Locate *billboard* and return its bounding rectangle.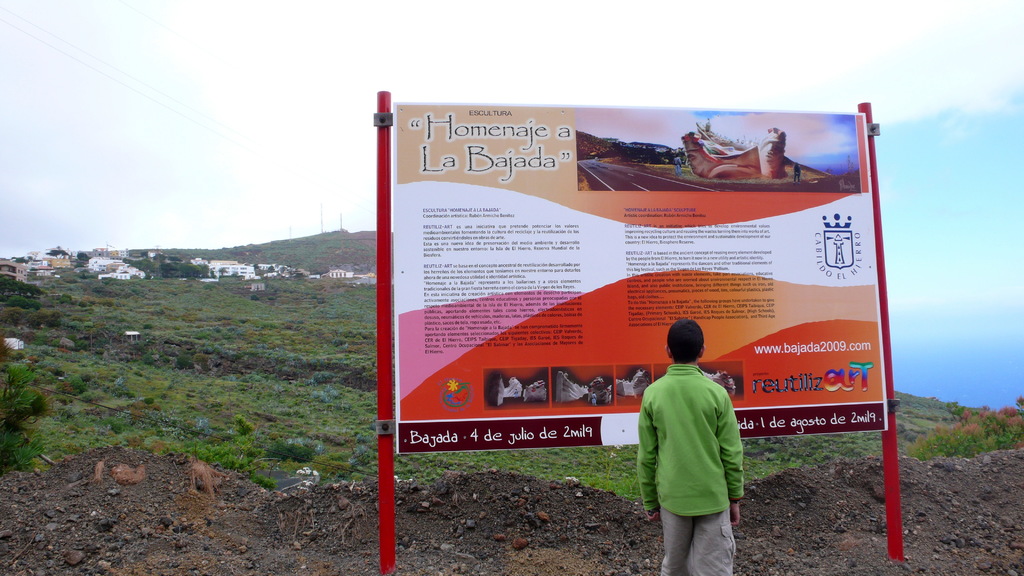
387/96/889/444.
